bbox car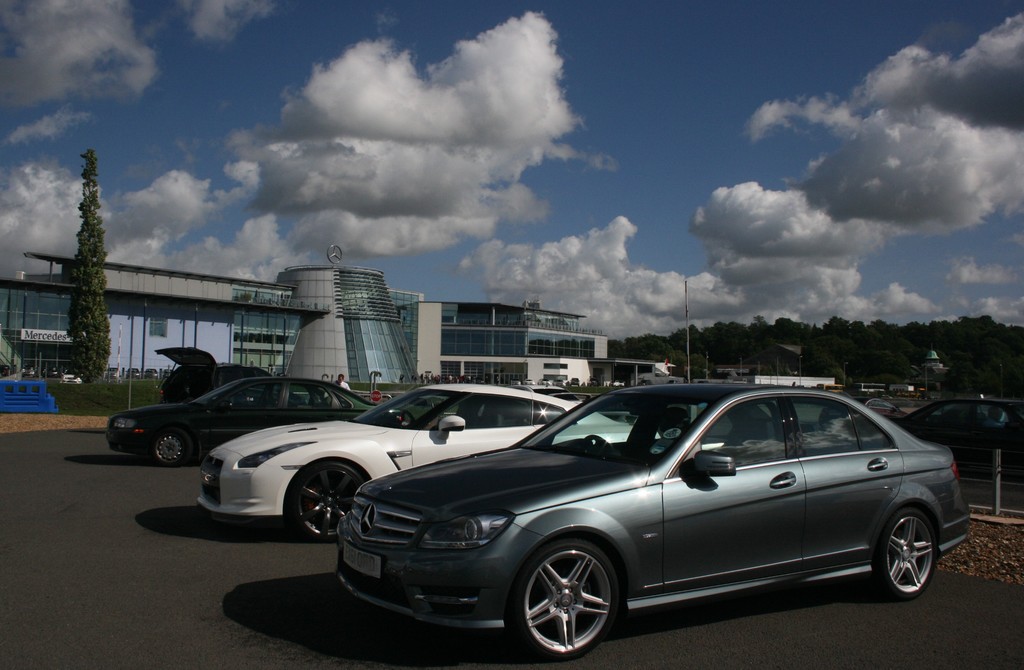
{"x1": 902, "y1": 393, "x2": 1023, "y2": 488}
